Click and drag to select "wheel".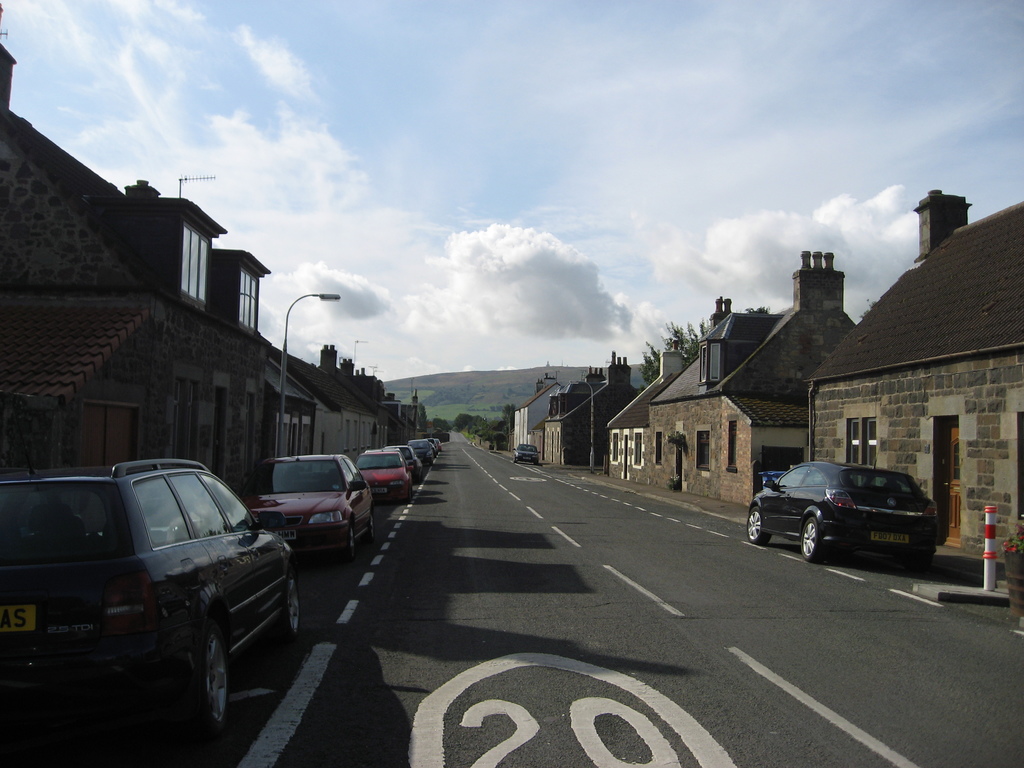
Selection: detection(335, 521, 358, 561).
